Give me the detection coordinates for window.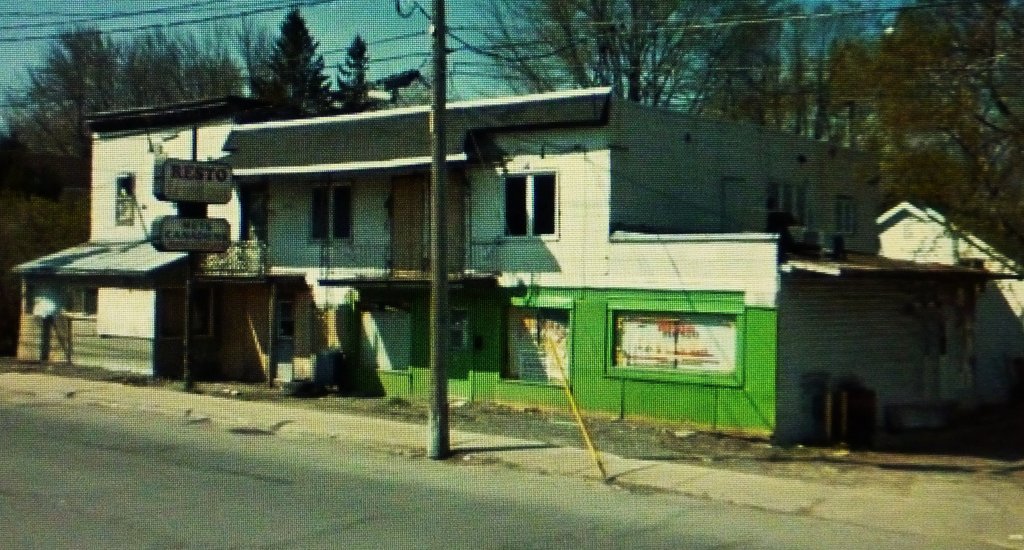
l=304, t=181, r=354, b=250.
